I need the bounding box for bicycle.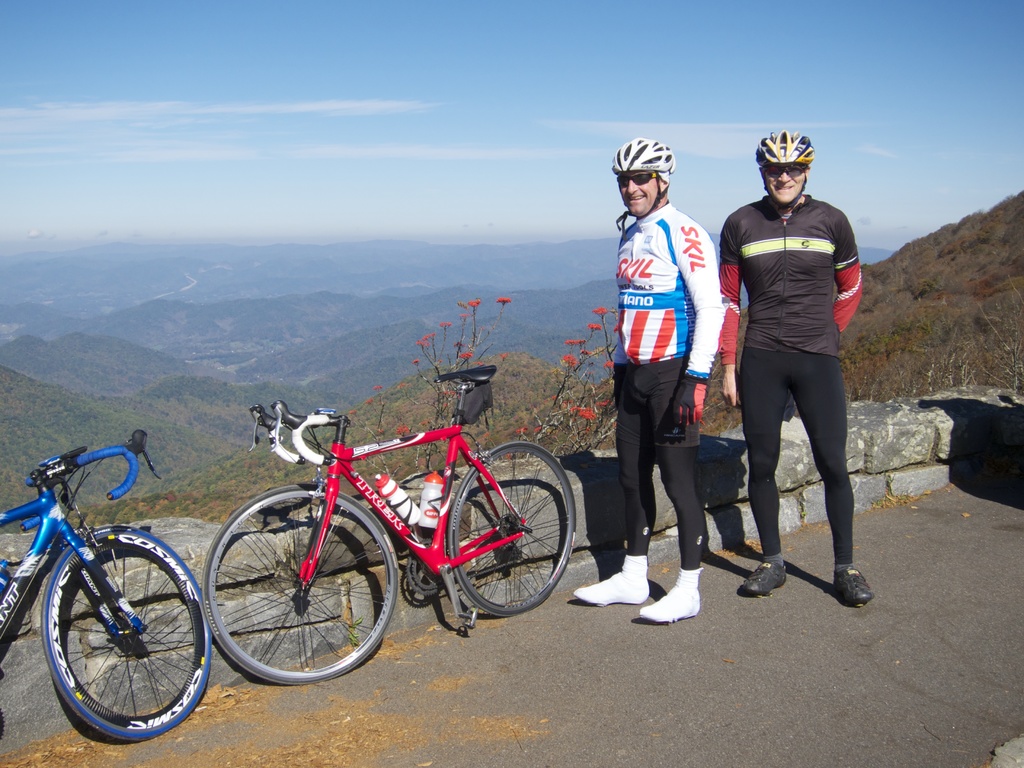
Here it is: bbox(196, 360, 589, 687).
